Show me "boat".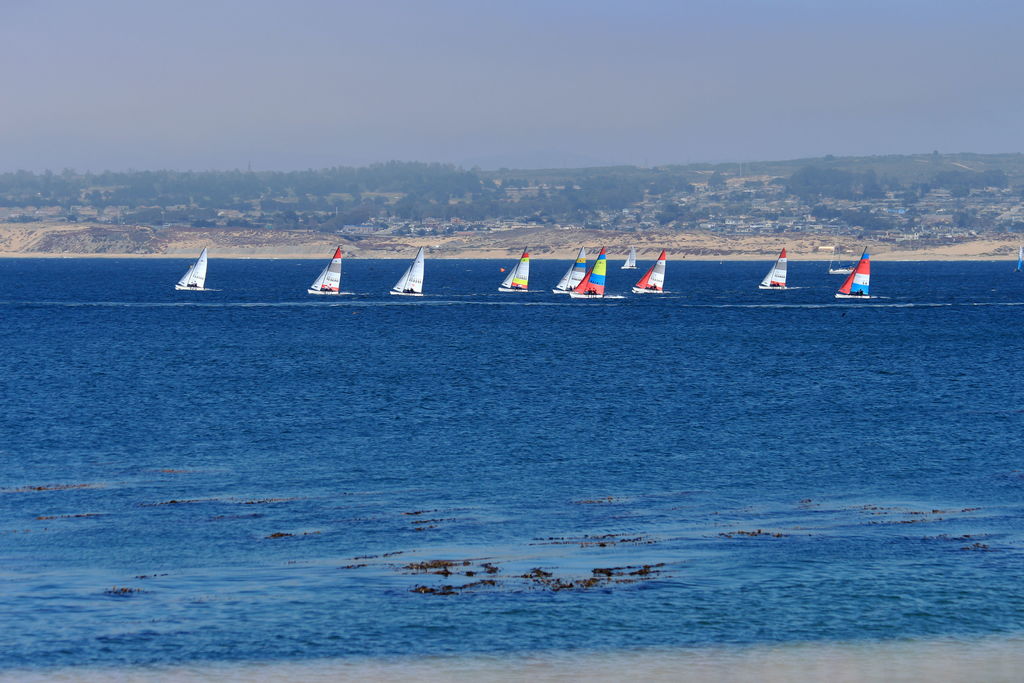
"boat" is here: <region>499, 247, 541, 295</region>.
